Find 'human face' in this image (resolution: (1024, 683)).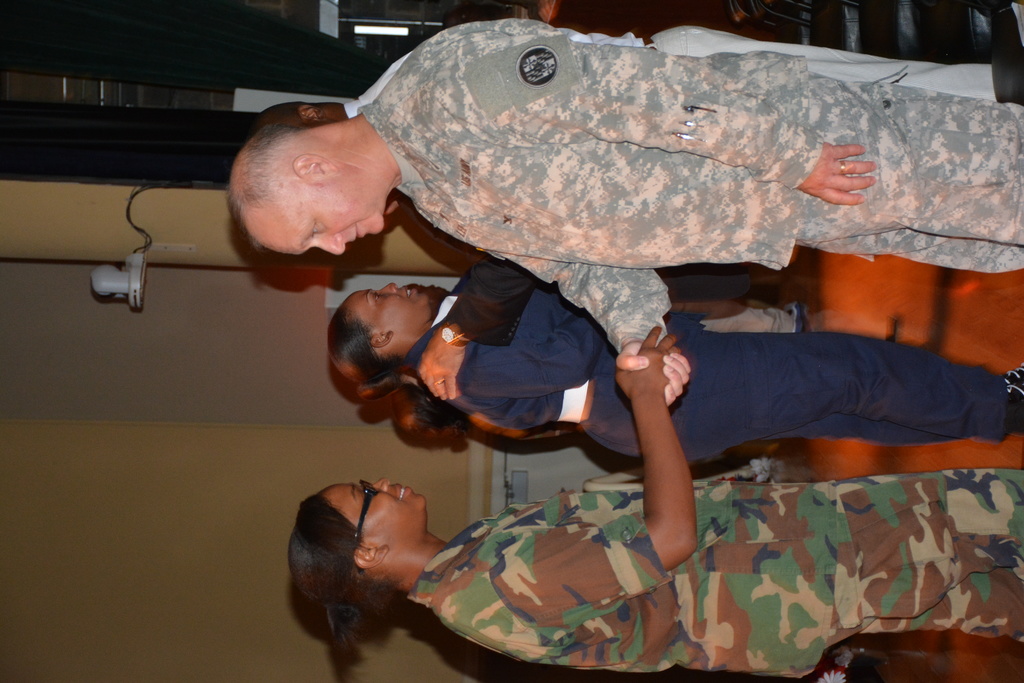
(350, 282, 433, 331).
